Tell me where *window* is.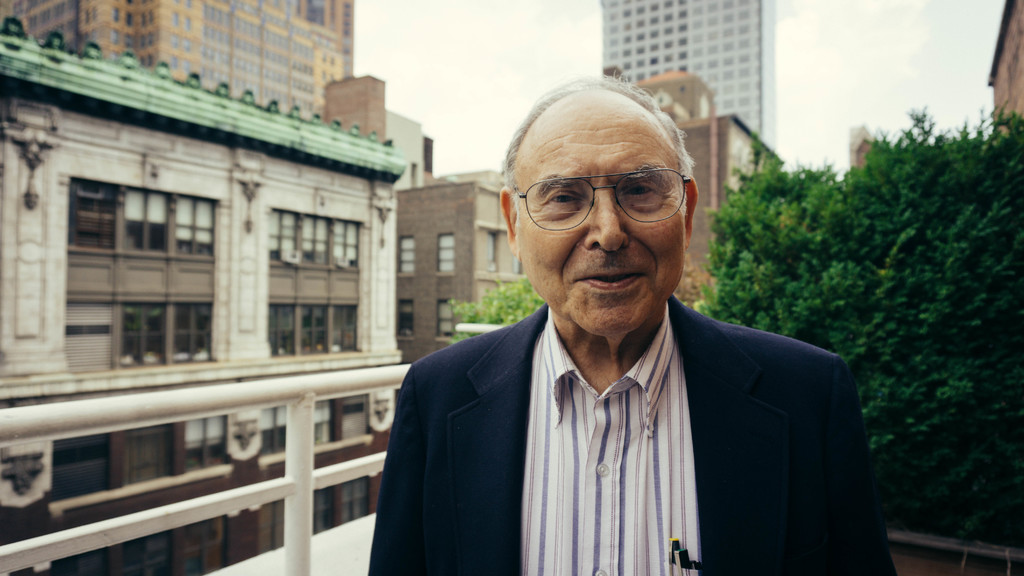
*window* is at l=67, t=174, r=217, b=371.
